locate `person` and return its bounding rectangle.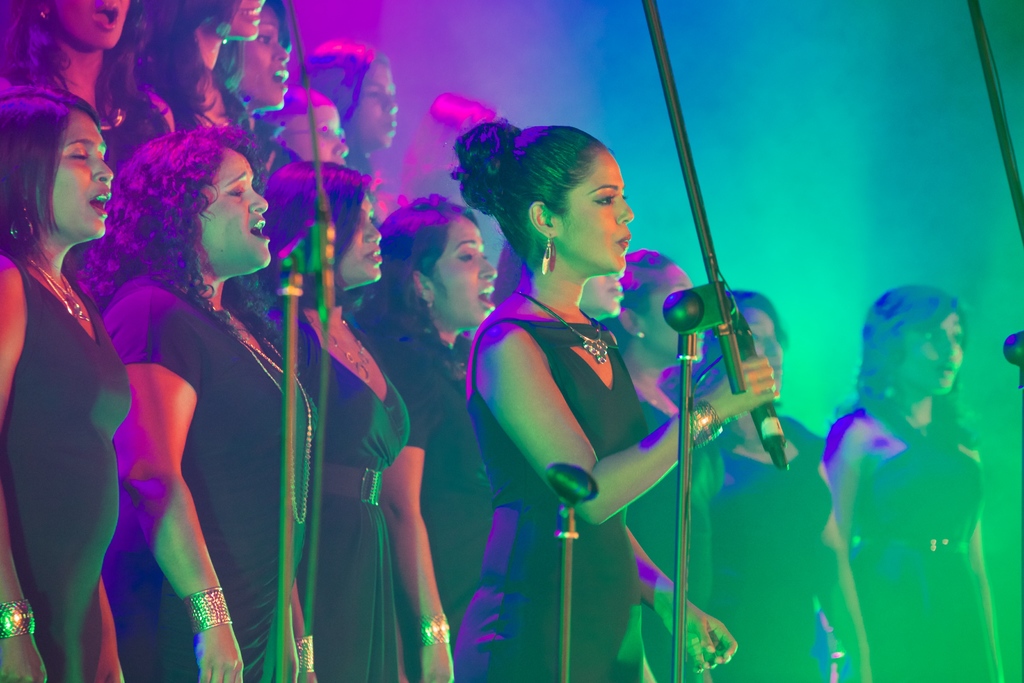
(x1=363, y1=195, x2=518, y2=680).
